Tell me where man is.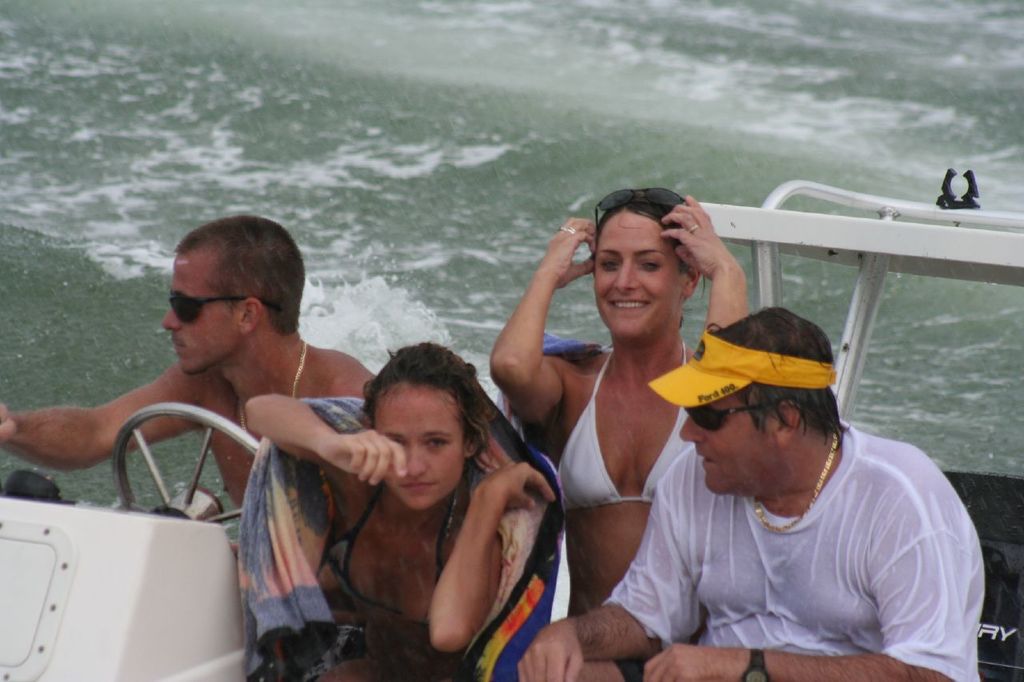
man is at select_region(514, 305, 982, 681).
